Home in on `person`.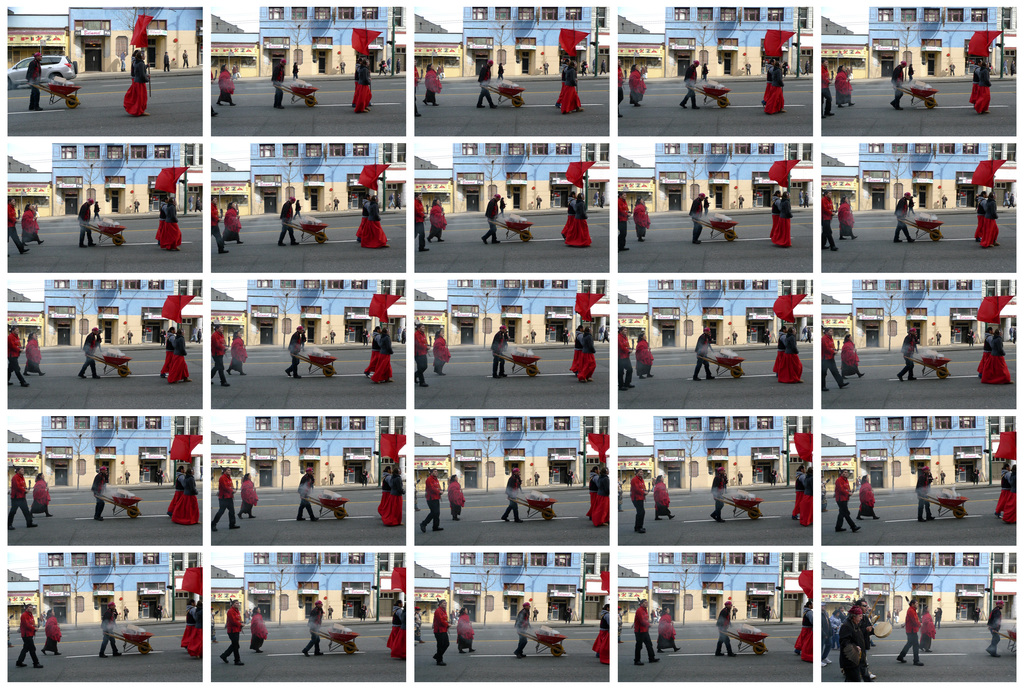
Homed in at bbox(934, 328, 945, 347).
